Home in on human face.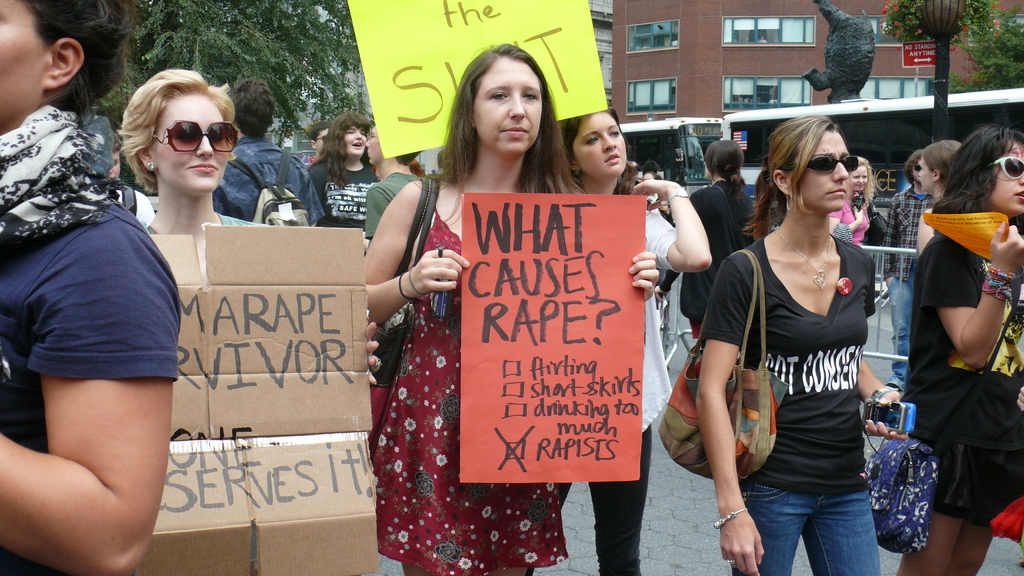
Homed in at {"left": 991, "top": 141, "right": 1023, "bottom": 210}.
